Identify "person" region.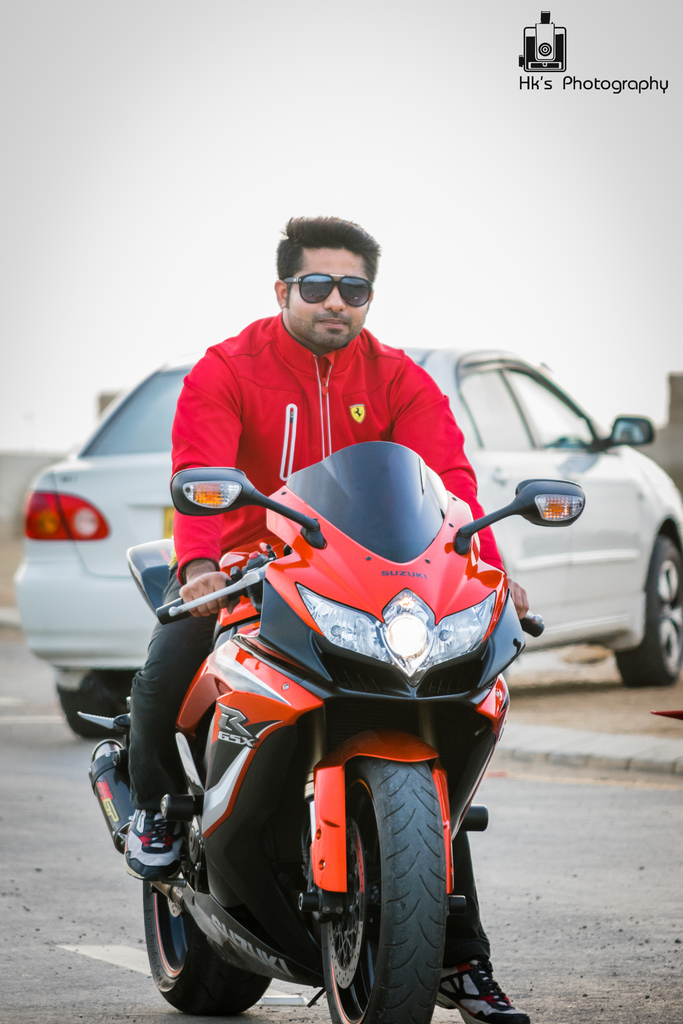
Region: 121 216 536 1023.
